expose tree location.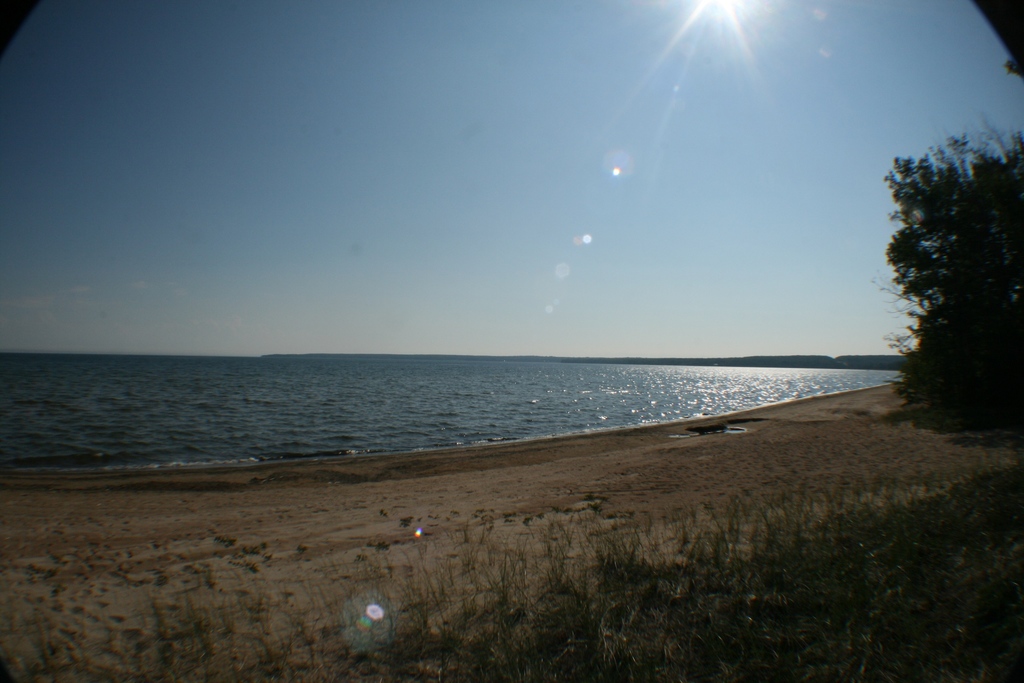
Exposed at [882,122,1011,433].
